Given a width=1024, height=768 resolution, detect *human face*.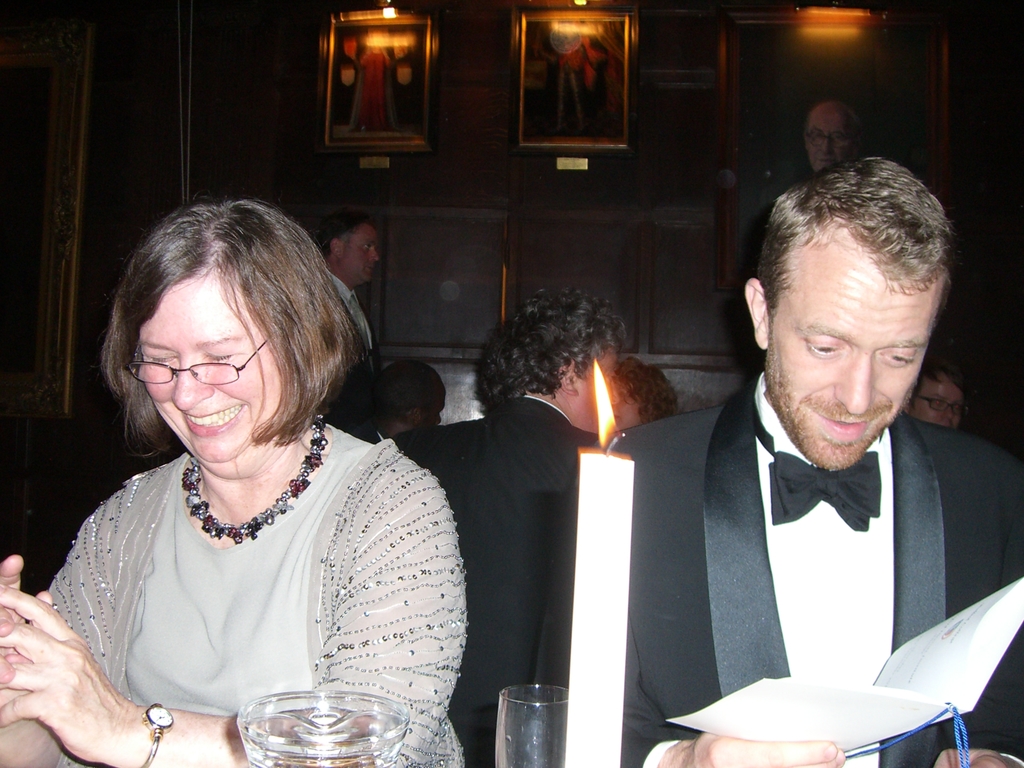
{"left": 915, "top": 381, "right": 964, "bottom": 428}.
